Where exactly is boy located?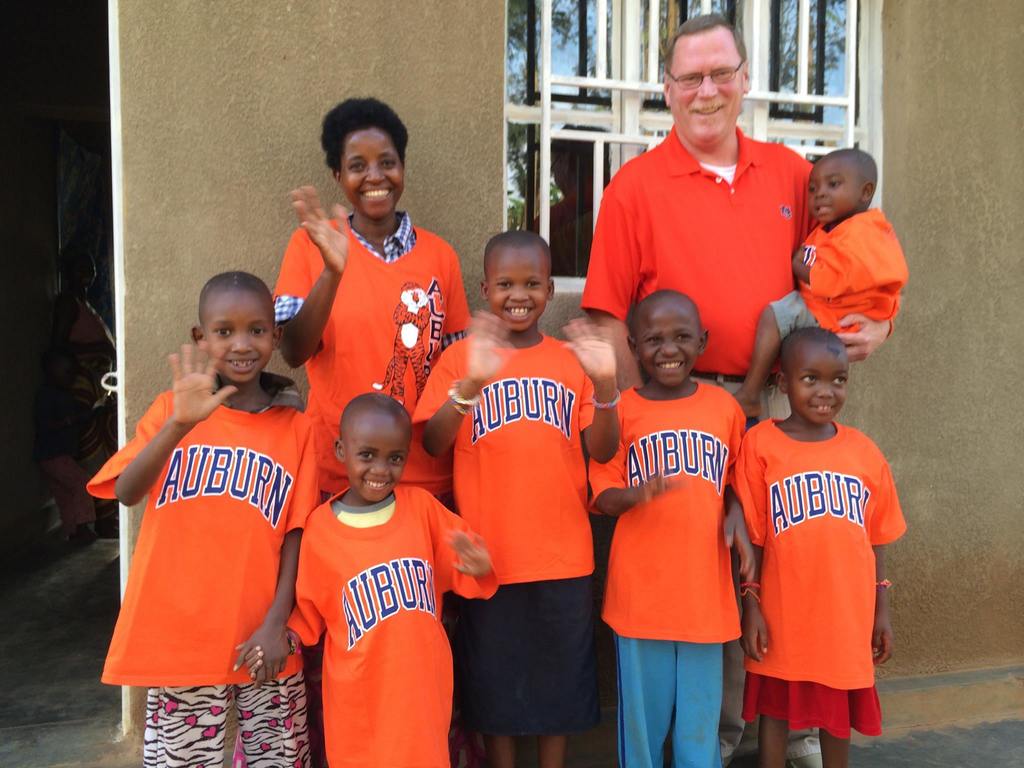
Its bounding box is region(412, 229, 624, 757).
